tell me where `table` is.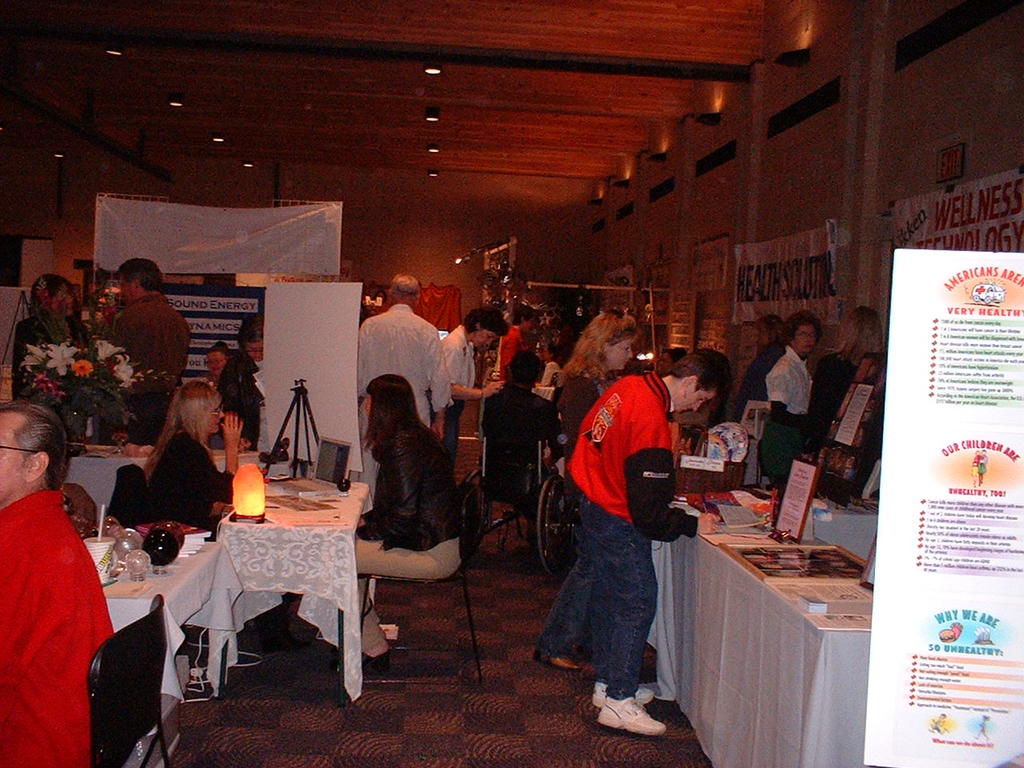
`table` is at [637, 477, 883, 767].
